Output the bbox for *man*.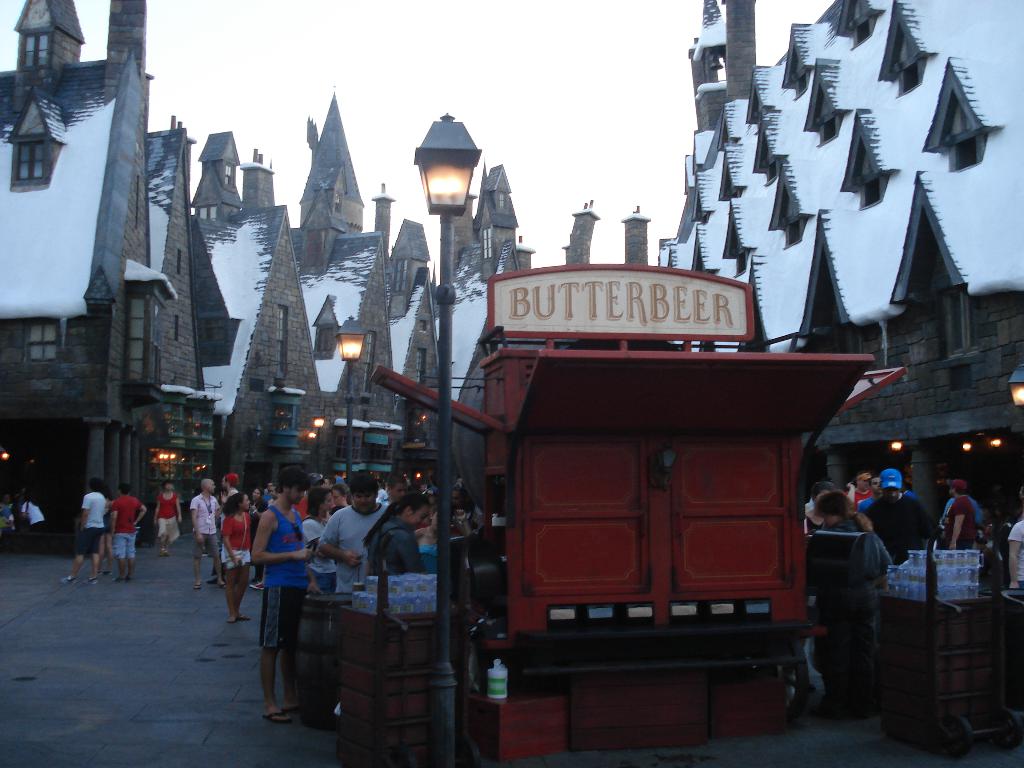
pyautogui.locateOnScreen(192, 477, 228, 589).
